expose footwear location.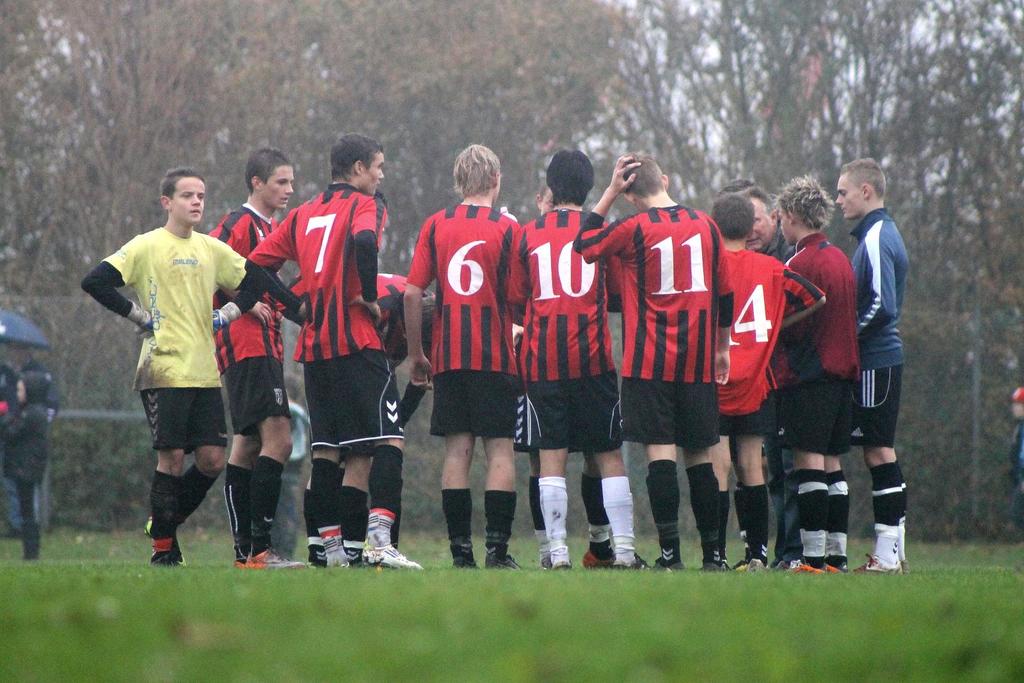
Exposed at pyautogui.locateOnScreen(652, 555, 680, 572).
